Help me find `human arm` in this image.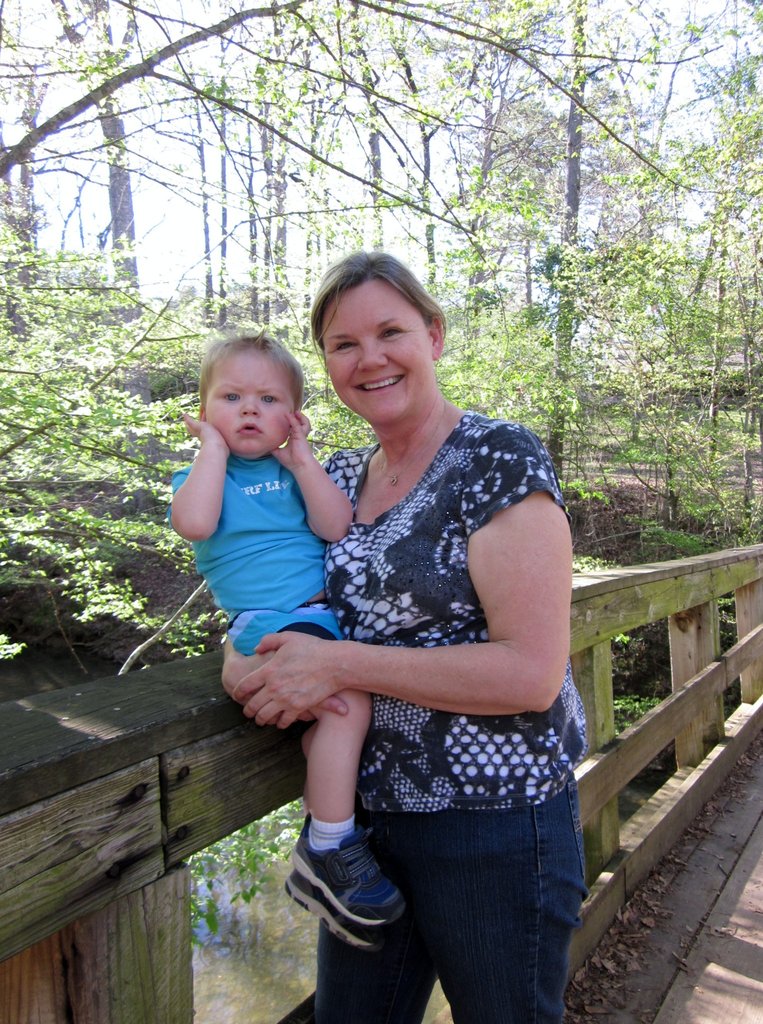
Found it: 165/404/236/550.
